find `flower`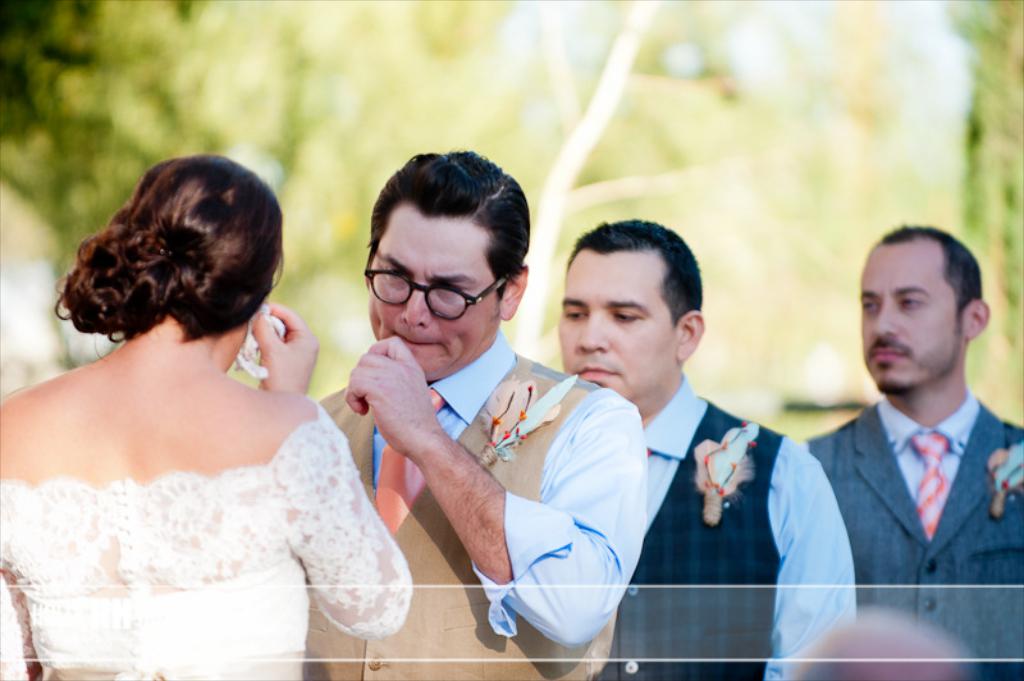
locate(704, 483, 724, 495)
